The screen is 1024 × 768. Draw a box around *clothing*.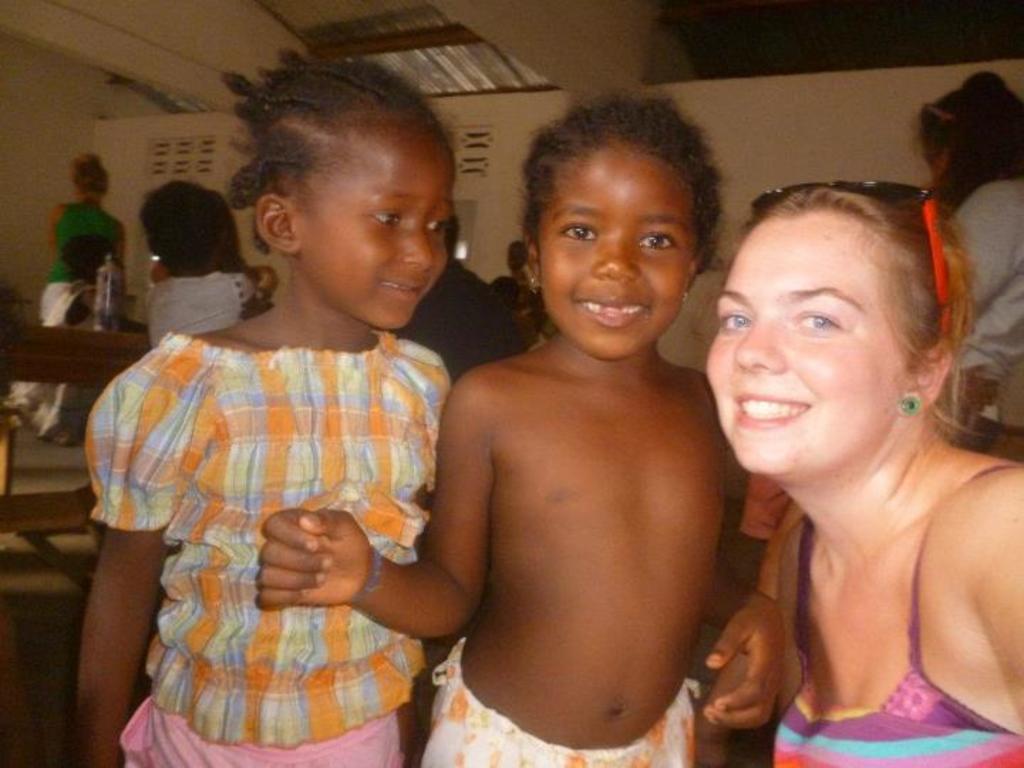
(x1=82, y1=330, x2=455, y2=767).
